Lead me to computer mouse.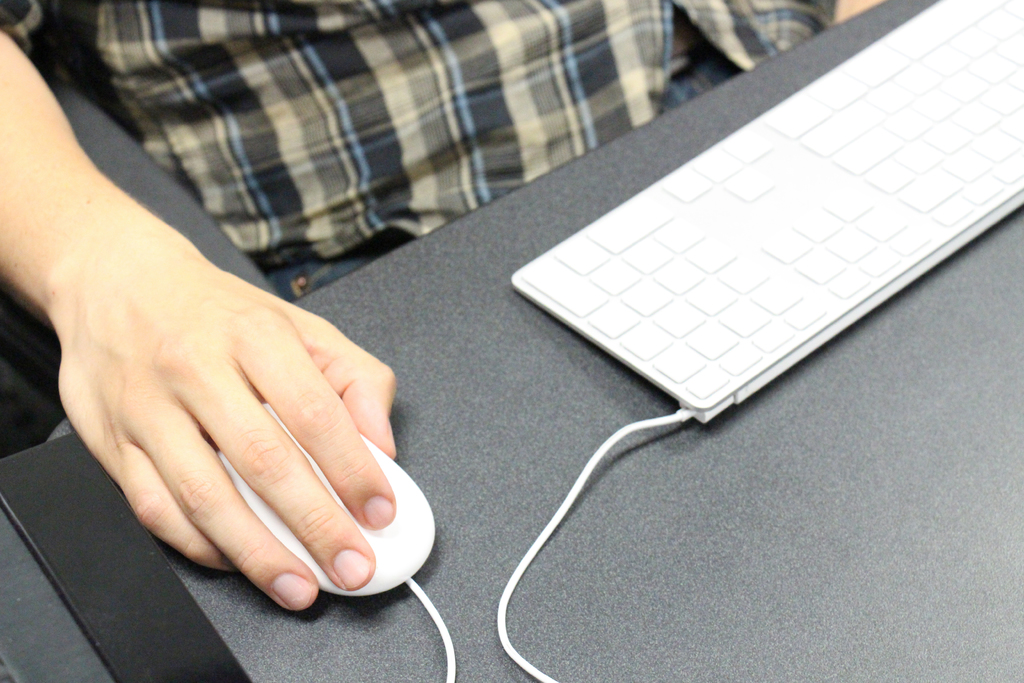
Lead to detection(214, 401, 434, 595).
